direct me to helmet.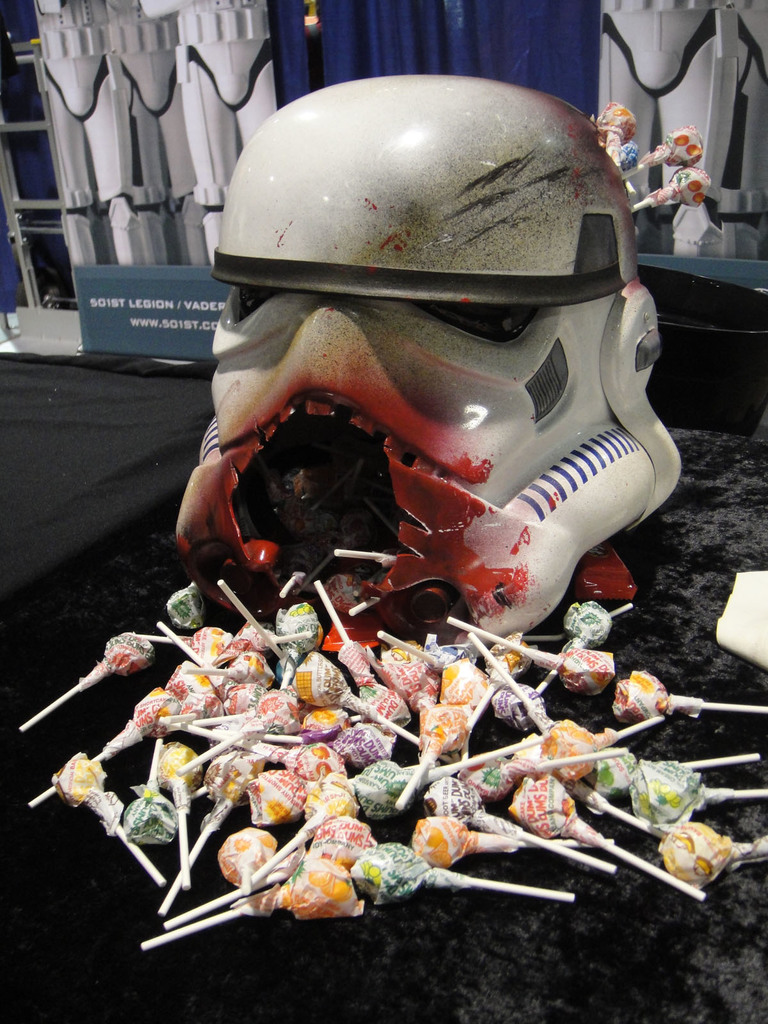
Direction: {"left": 184, "top": 78, "right": 688, "bottom": 626}.
